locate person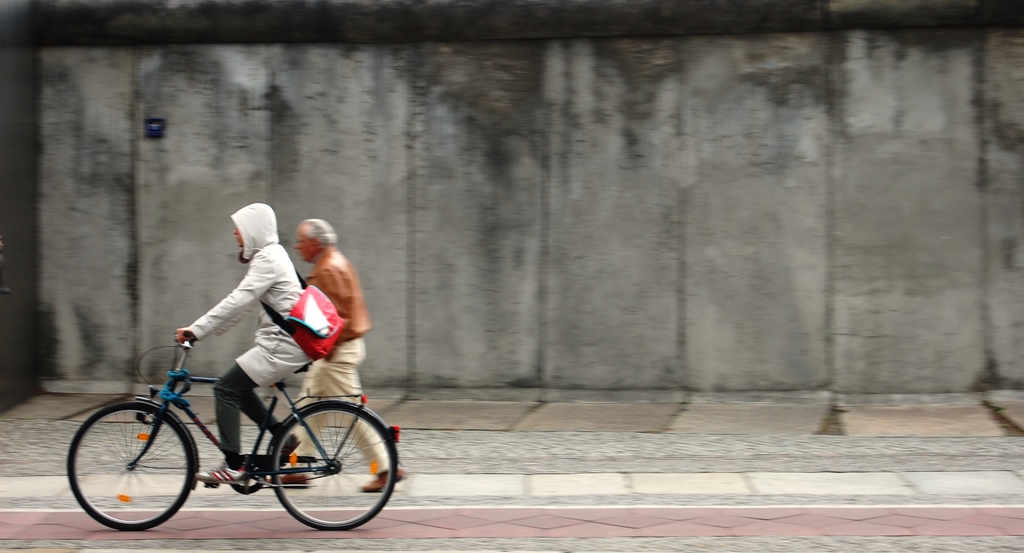
detection(173, 200, 319, 479)
